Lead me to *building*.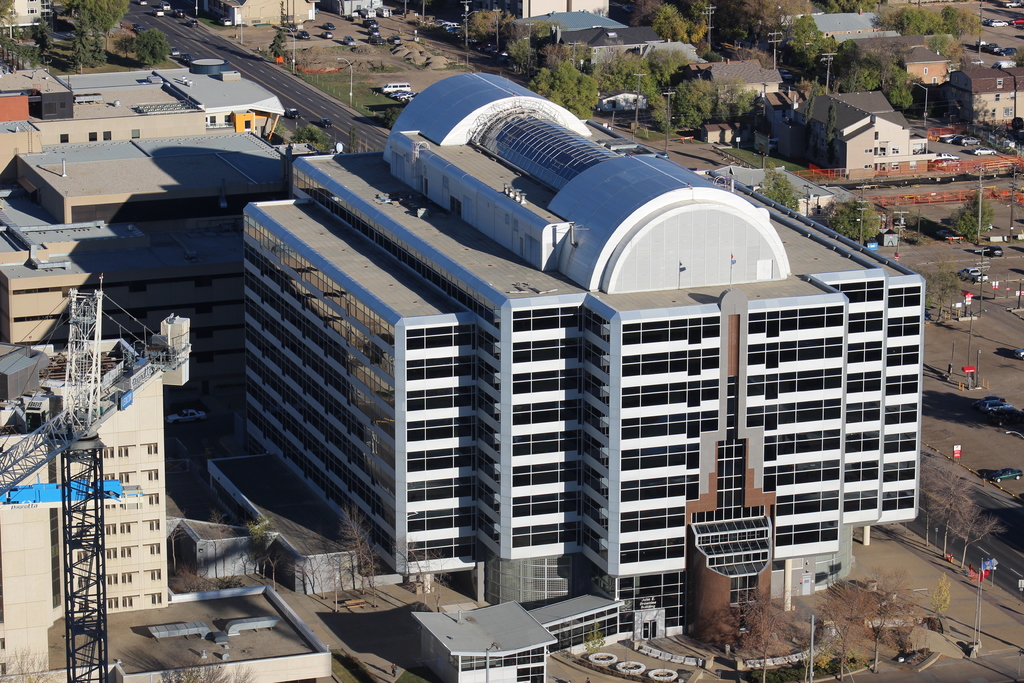
Lead to select_region(191, 83, 961, 642).
